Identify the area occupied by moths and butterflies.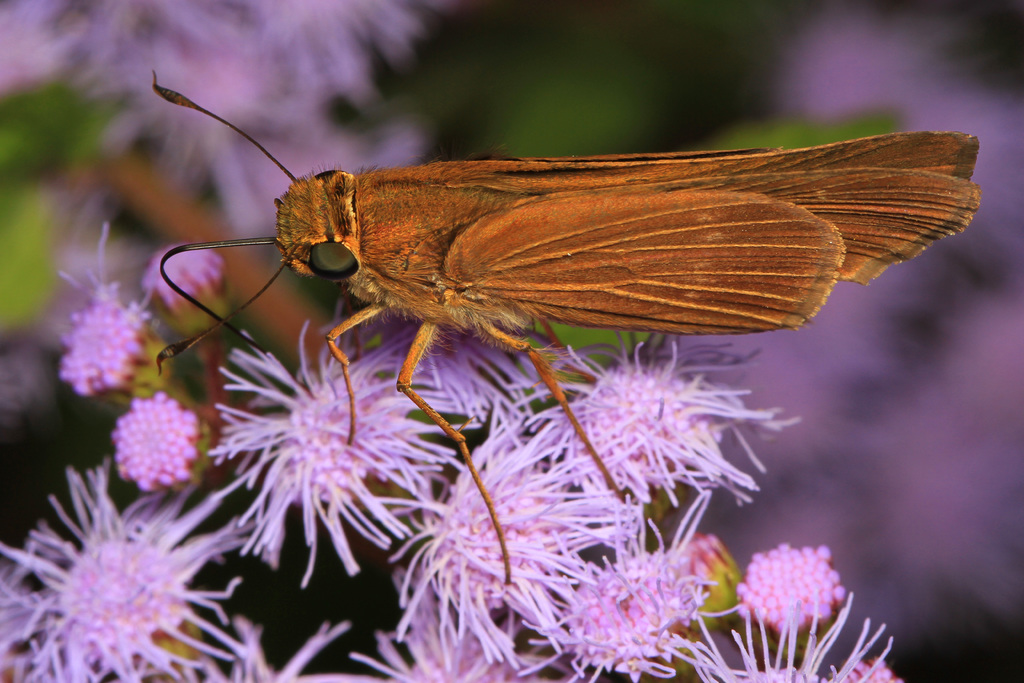
Area: (x1=151, y1=69, x2=988, y2=584).
